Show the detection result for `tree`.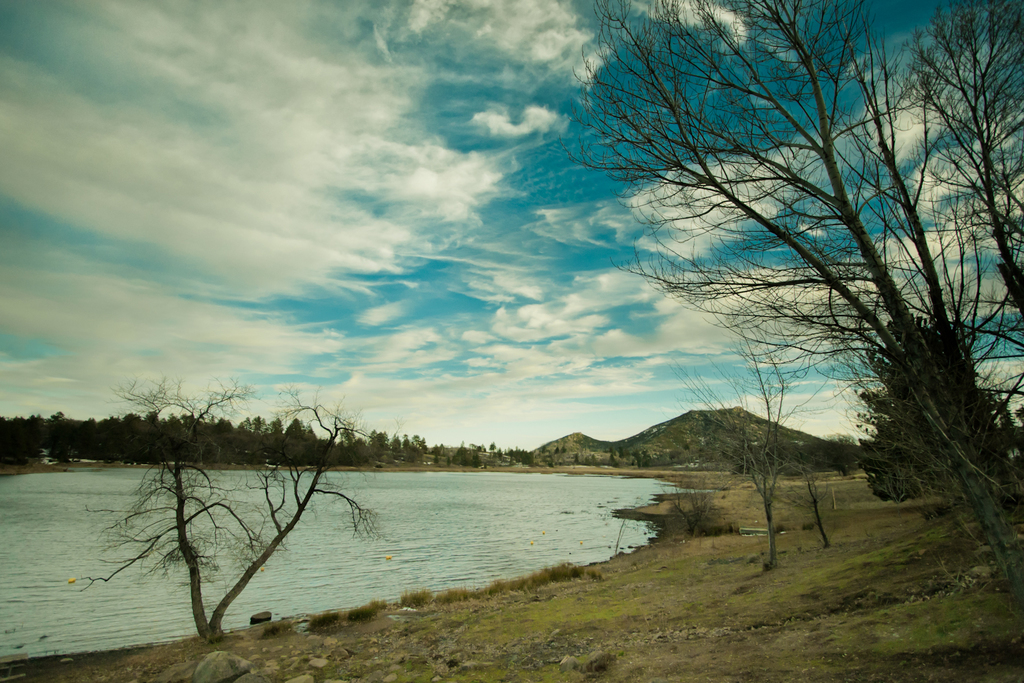
<region>471, 454, 481, 465</region>.
